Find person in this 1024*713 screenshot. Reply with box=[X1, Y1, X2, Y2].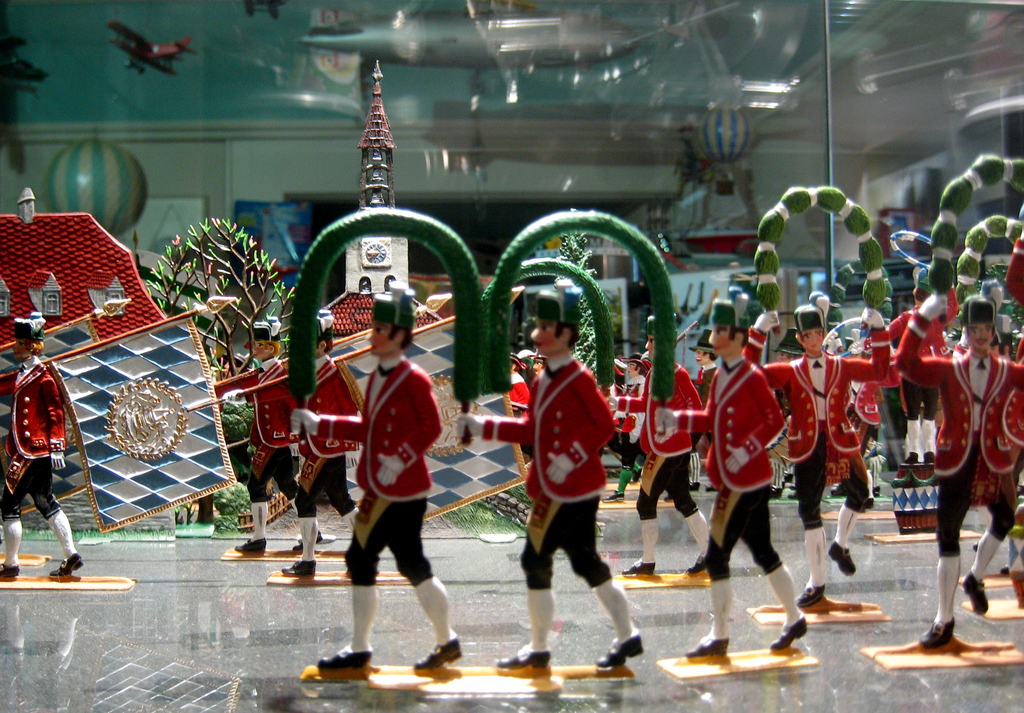
box=[468, 289, 648, 682].
